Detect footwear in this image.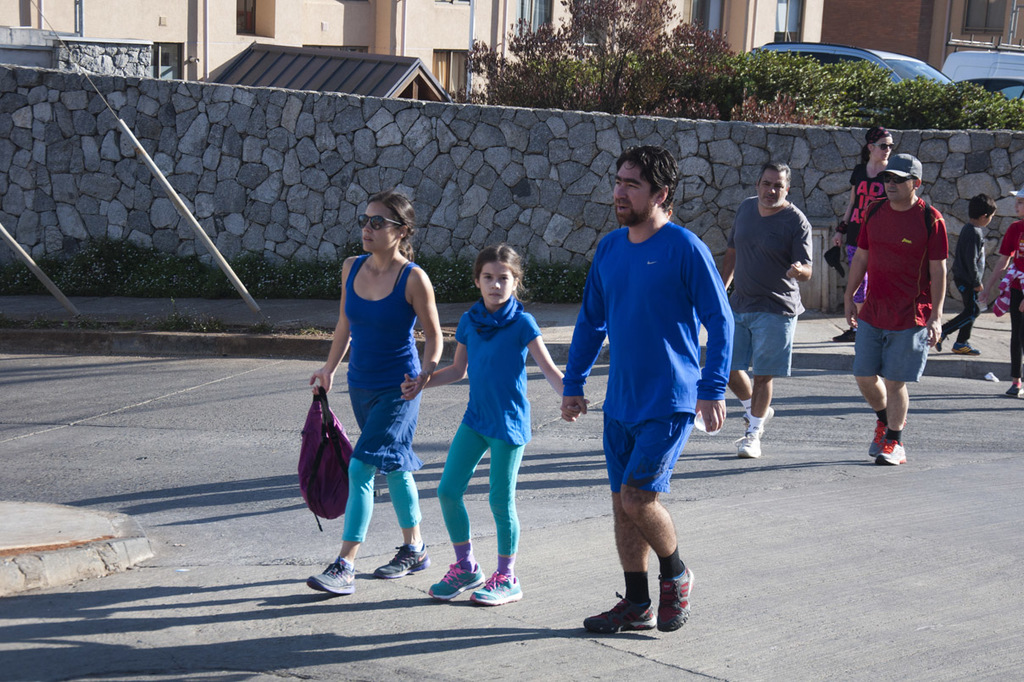
Detection: <bbox>737, 432, 763, 458</bbox>.
